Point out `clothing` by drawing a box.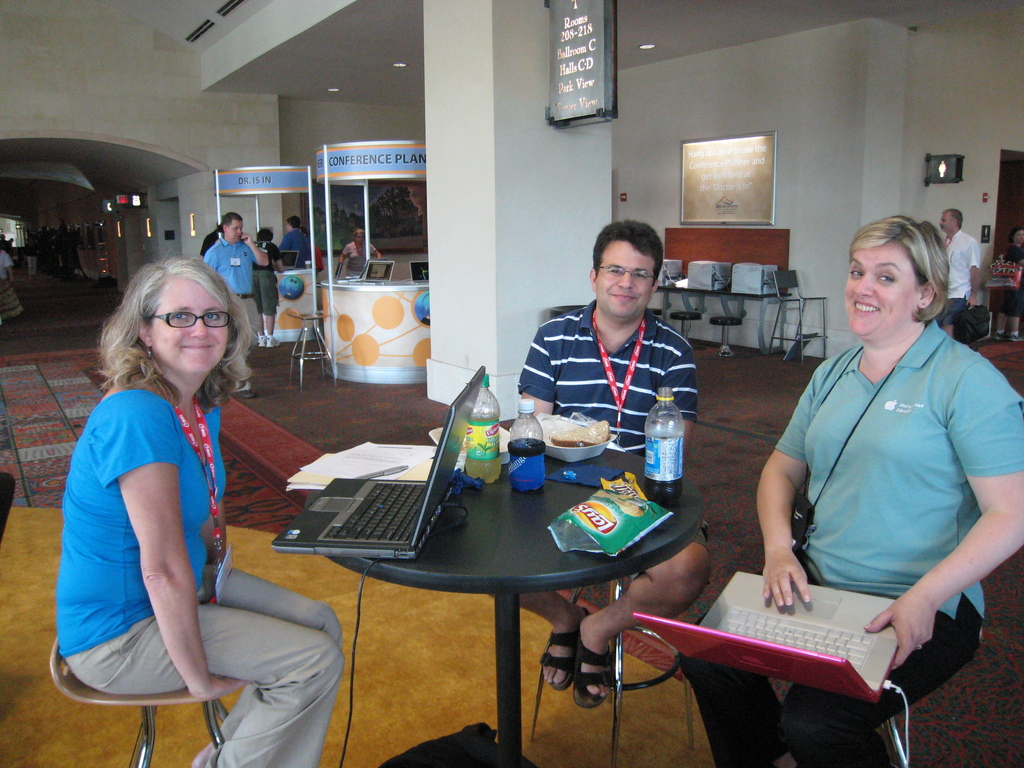
rect(342, 230, 388, 275).
